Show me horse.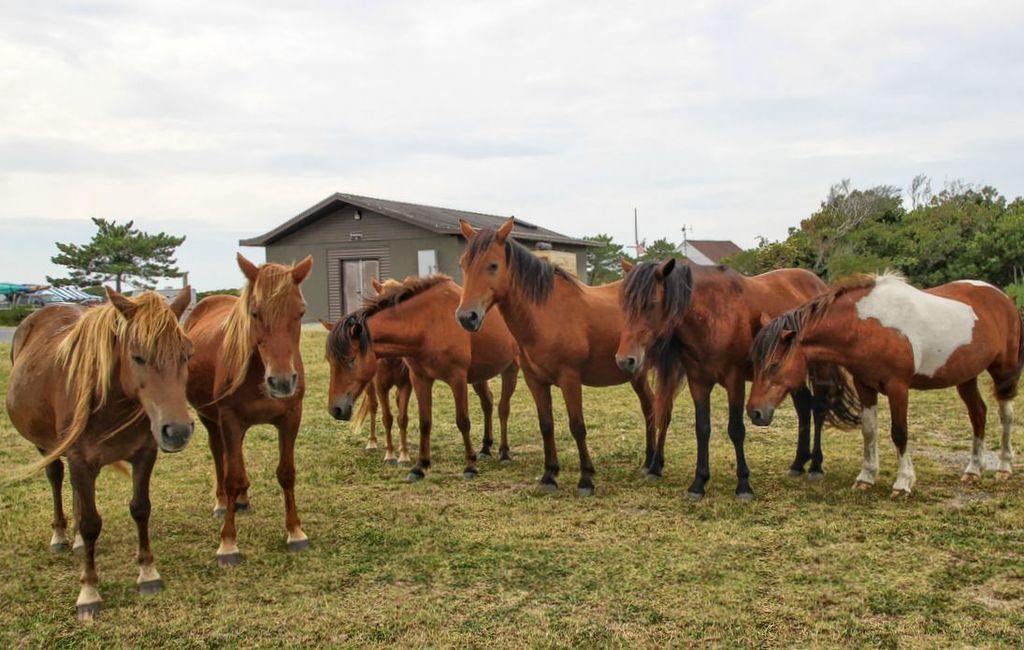
horse is here: 743:267:1023:501.
